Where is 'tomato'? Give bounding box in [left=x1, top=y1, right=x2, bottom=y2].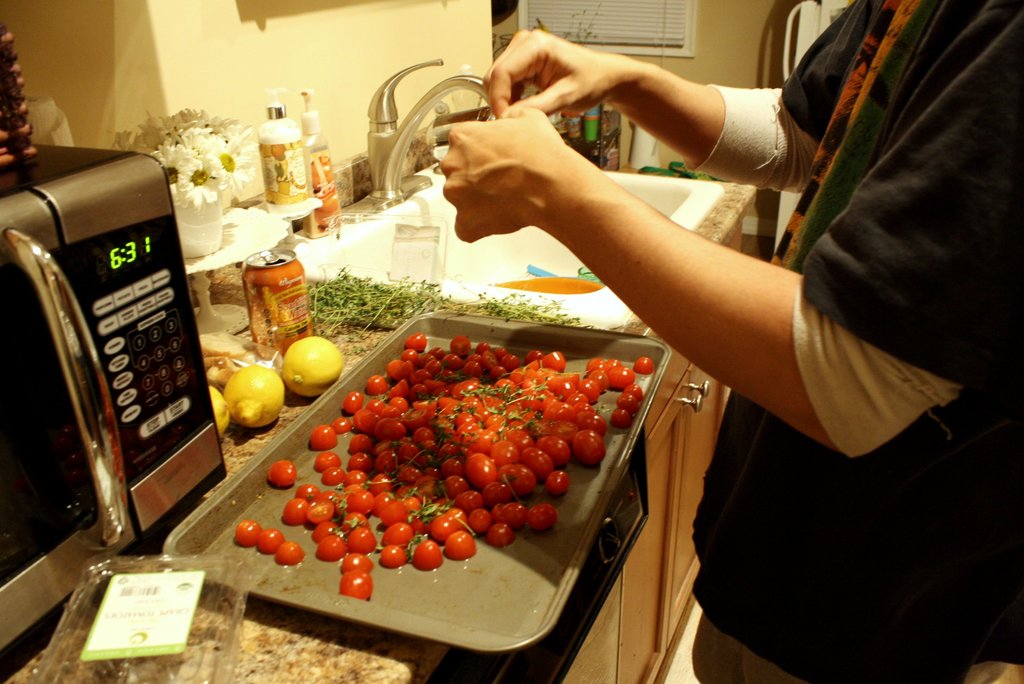
[left=344, top=553, right=372, bottom=574].
